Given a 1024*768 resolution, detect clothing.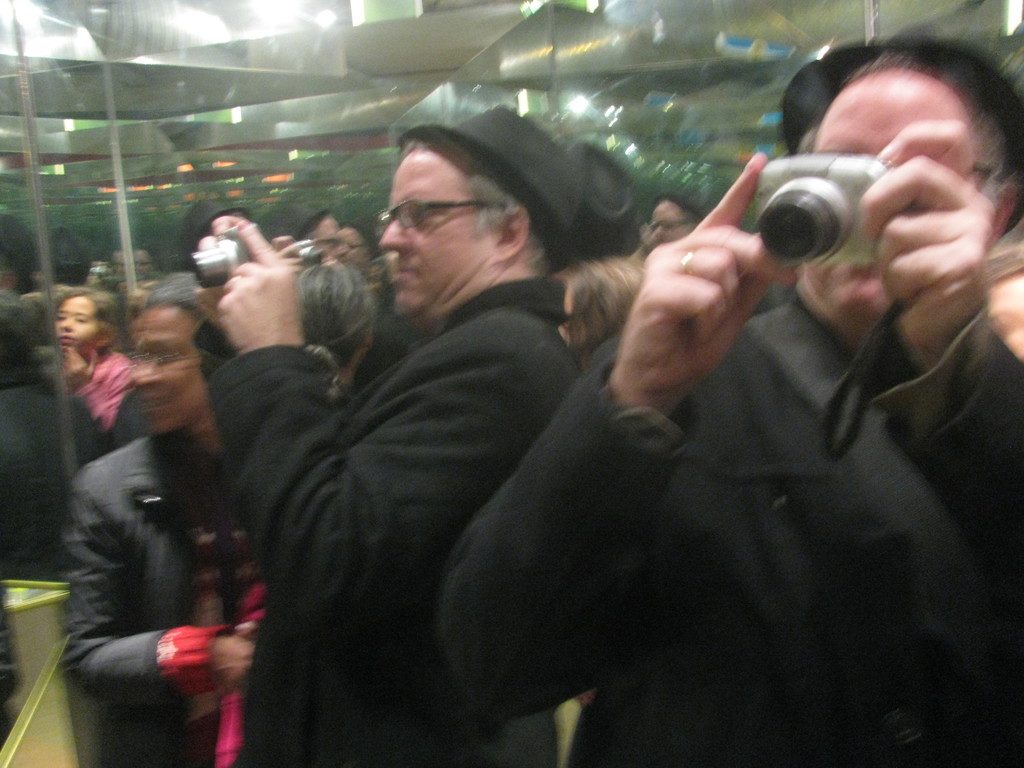
crop(445, 276, 1023, 766).
